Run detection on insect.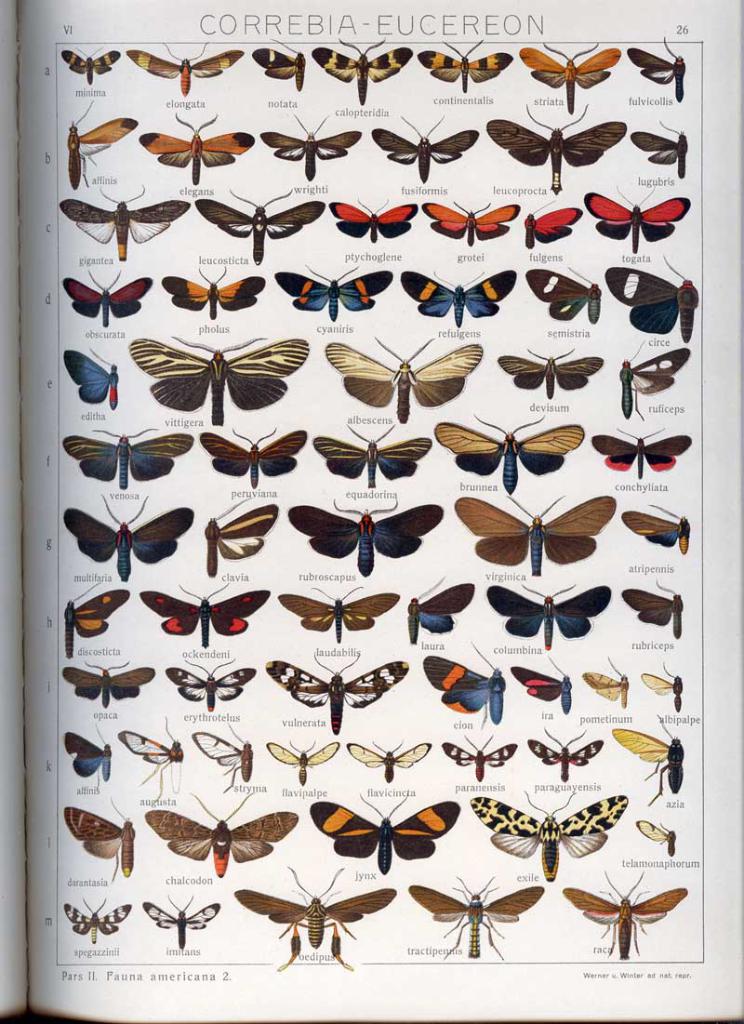
Result: (left=64, top=46, right=123, bottom=83).
